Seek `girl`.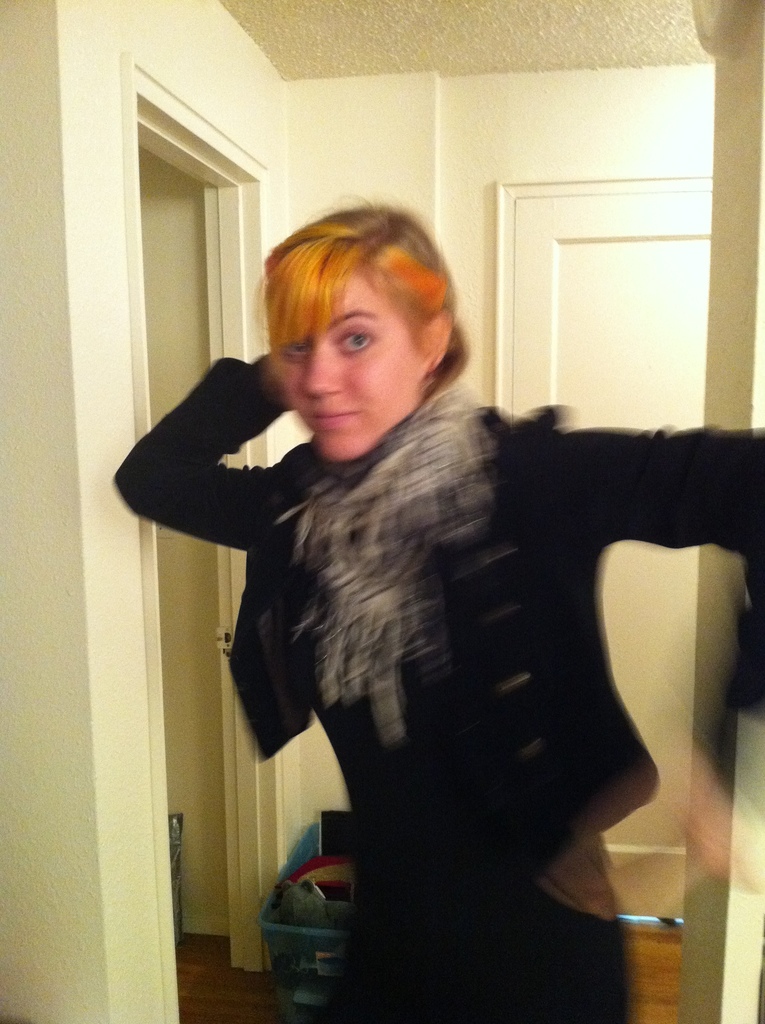
117, 209, 764, 1023.
